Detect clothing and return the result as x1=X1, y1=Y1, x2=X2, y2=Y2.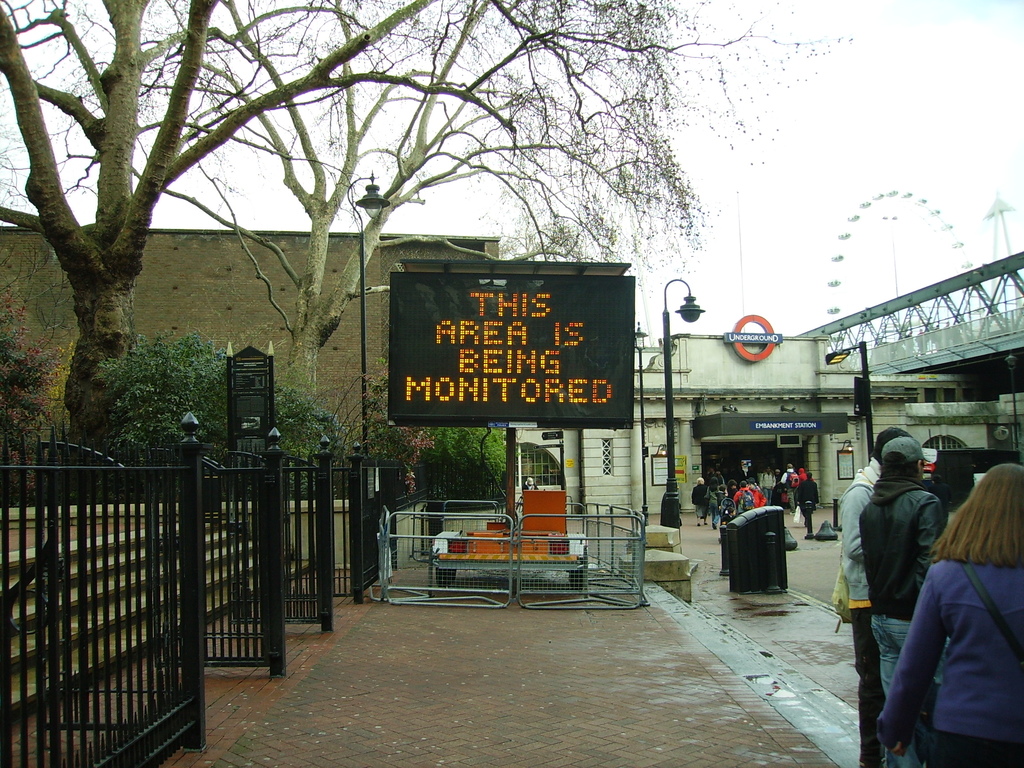
x1=791, y1=476, x2=823, y2=536.
